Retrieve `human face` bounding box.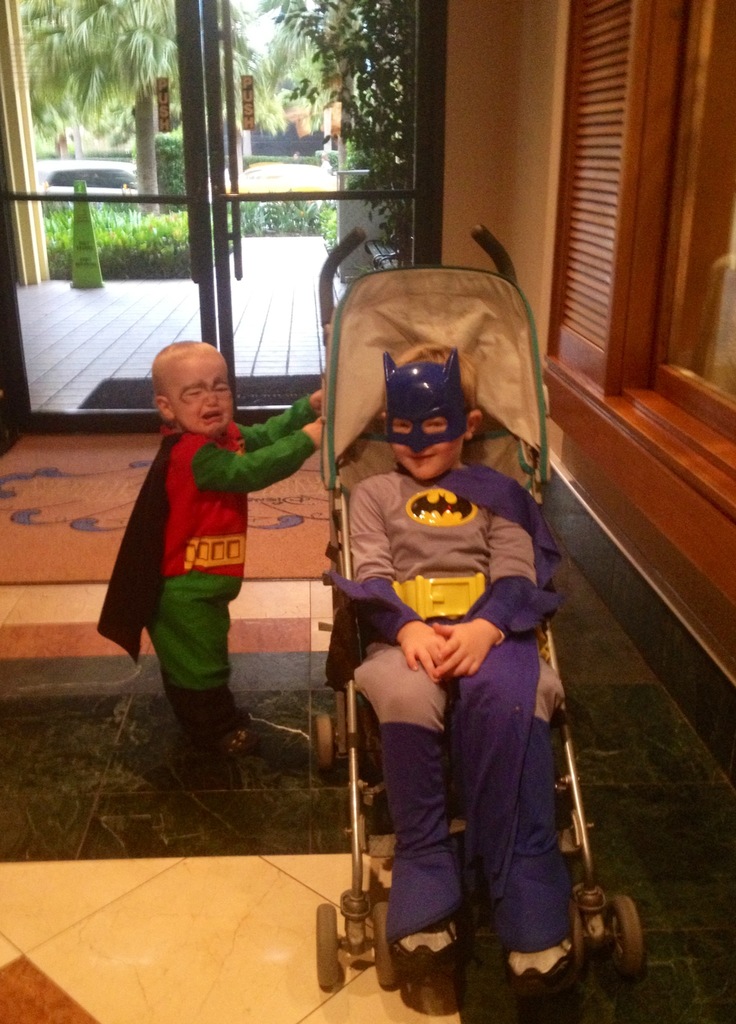
Bounding box: bbox(171, 362, 238, 424).
